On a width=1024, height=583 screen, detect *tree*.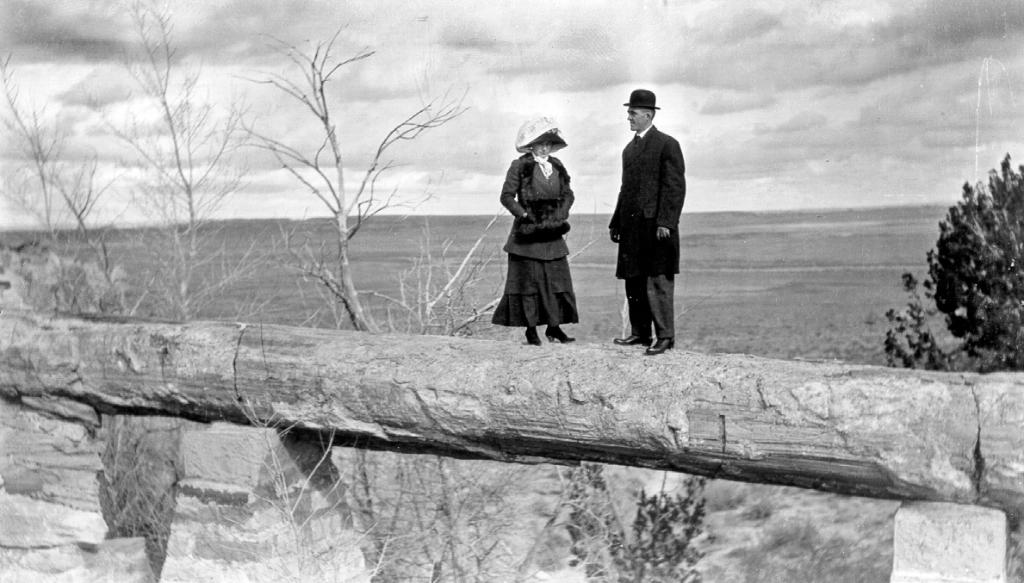
BBox(218, 26, 472, 337).
